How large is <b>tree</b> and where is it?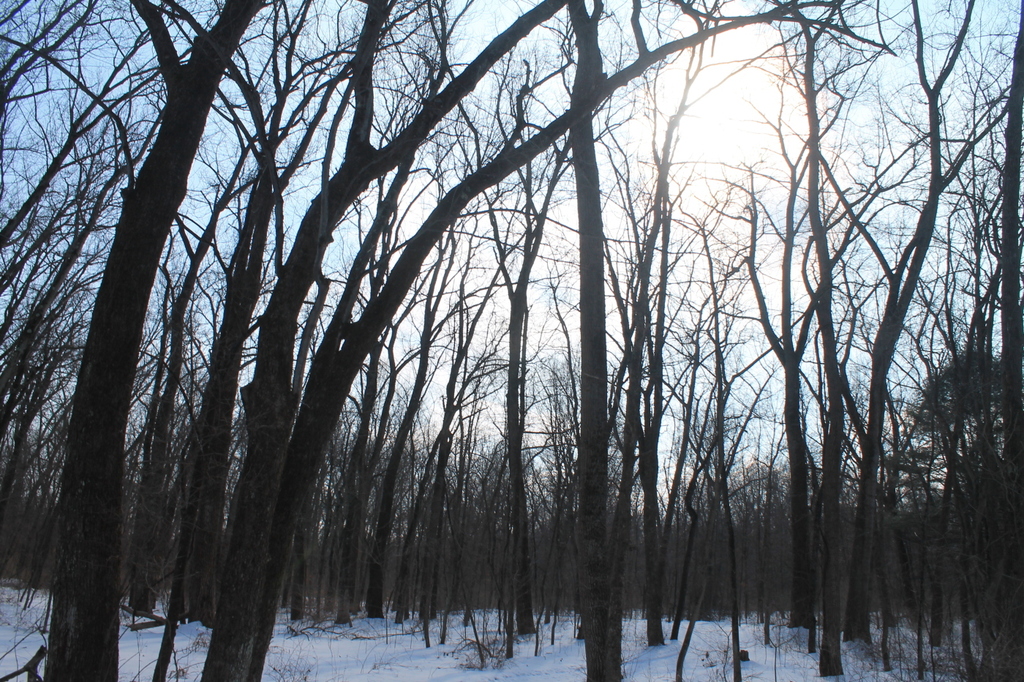
Bounding box: <bbox>0, 0, 284, 673</bbox>.
